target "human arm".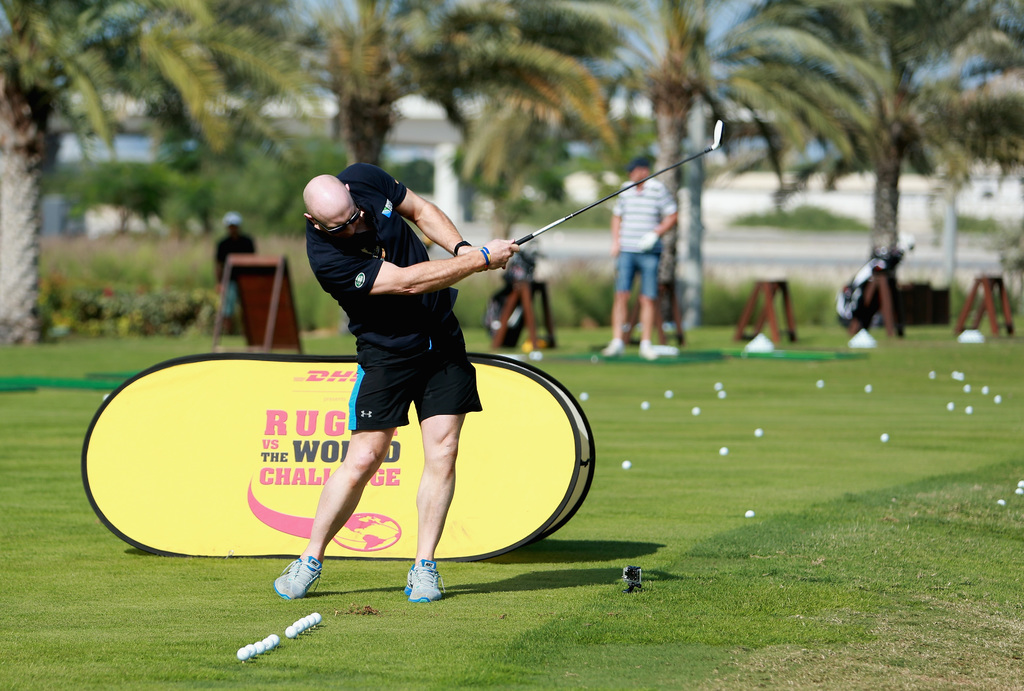
Target region: crop(334, 249, 523, 304).
